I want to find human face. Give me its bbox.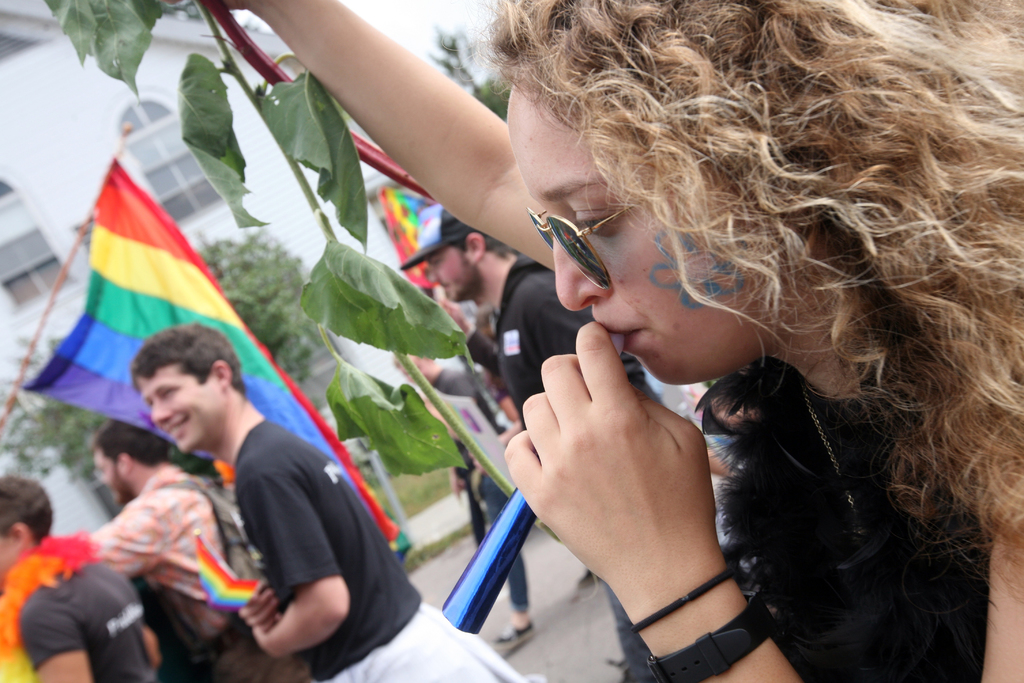
pyautogui.locateOnScreen(505, 85, 790, 385).
